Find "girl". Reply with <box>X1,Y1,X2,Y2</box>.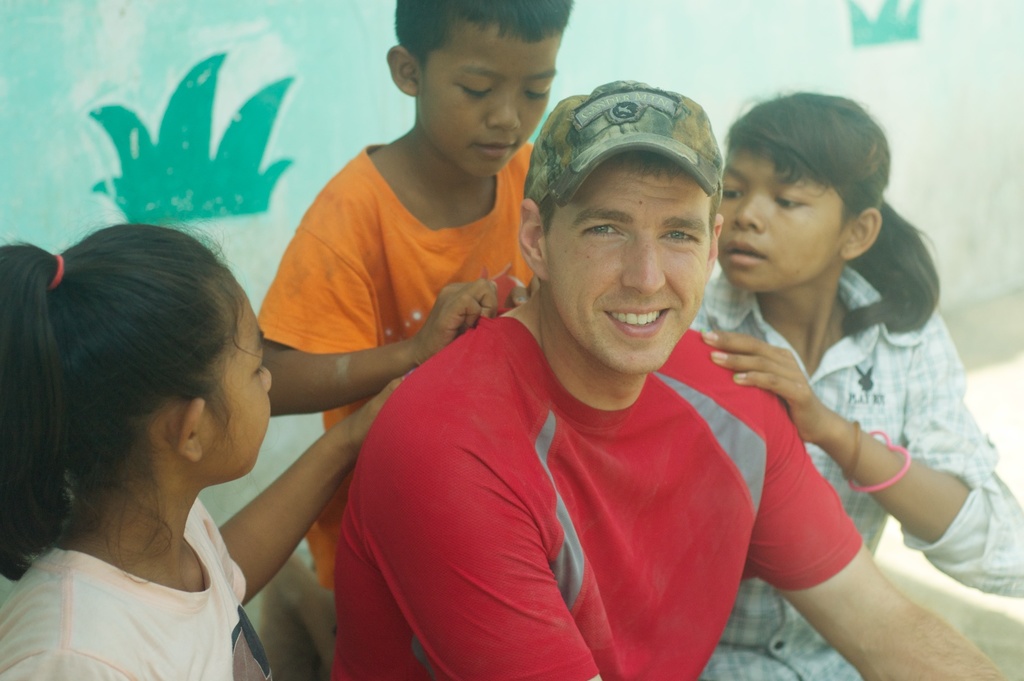
<box>694,85,1023,680</box>.
